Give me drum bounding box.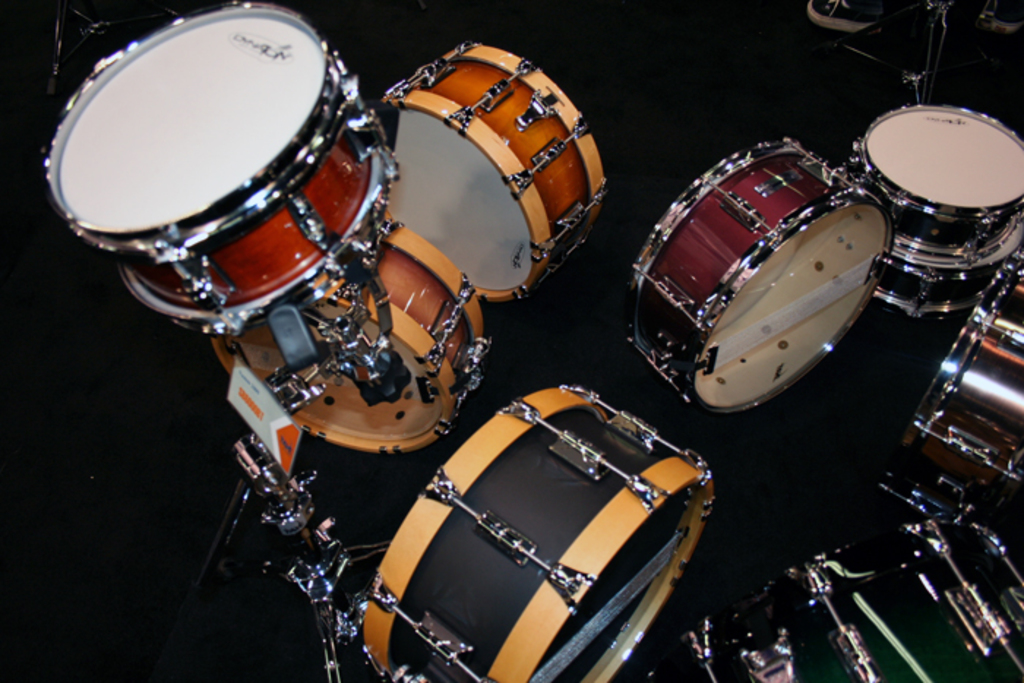
(left=856, top=104, right=1023, bottom=259).
